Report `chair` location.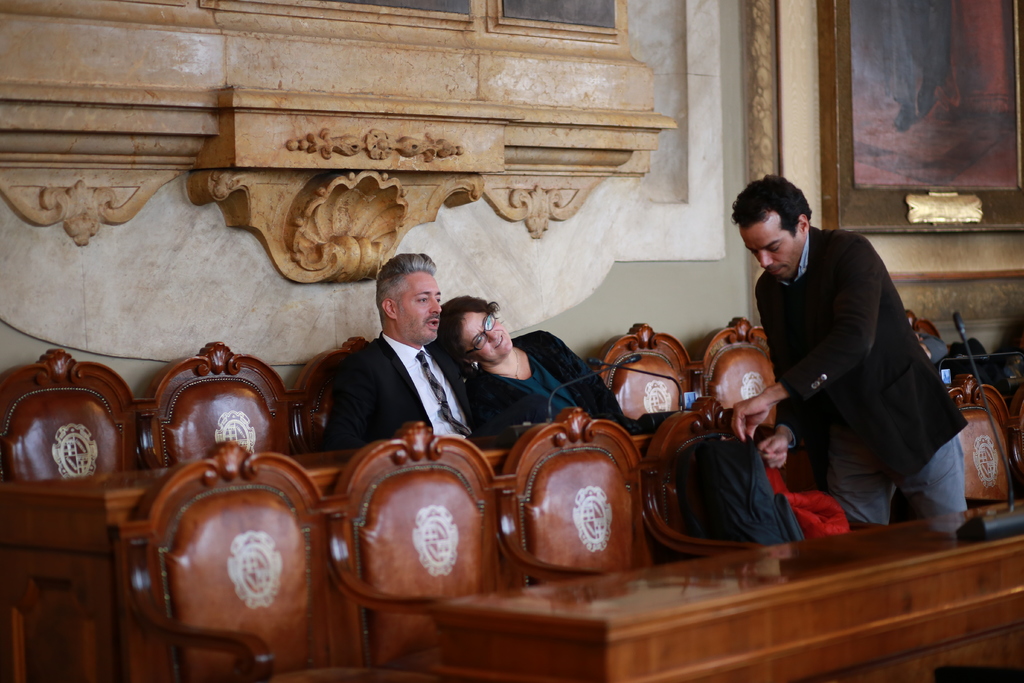
Report: bbox=[0, 347, 151, 479].
